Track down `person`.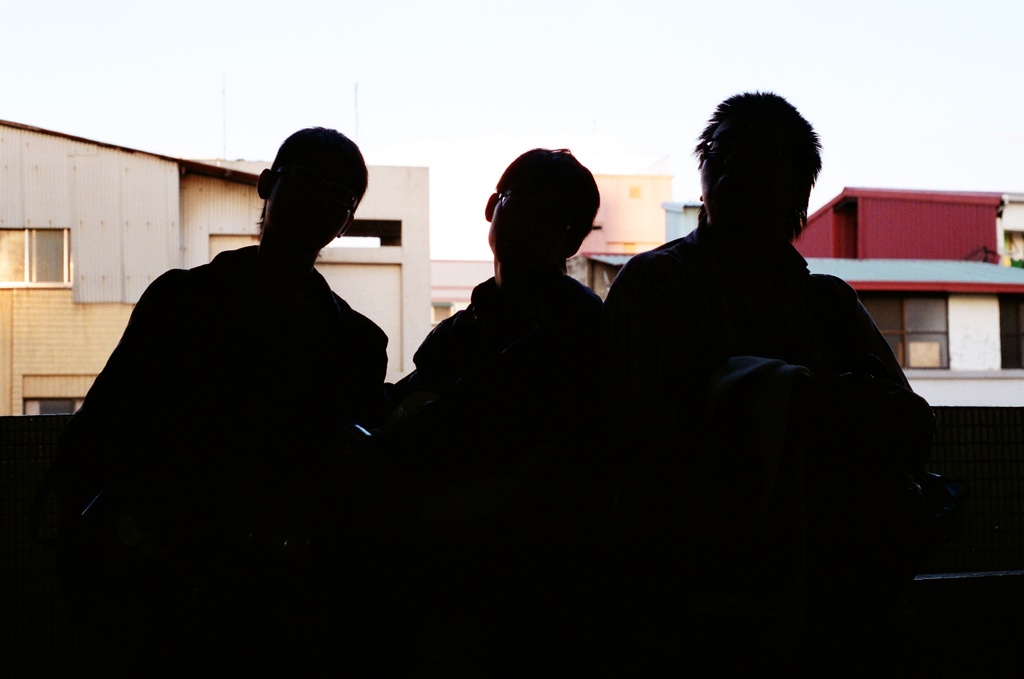
Tracked to locate(374, 138, 604, 678).
